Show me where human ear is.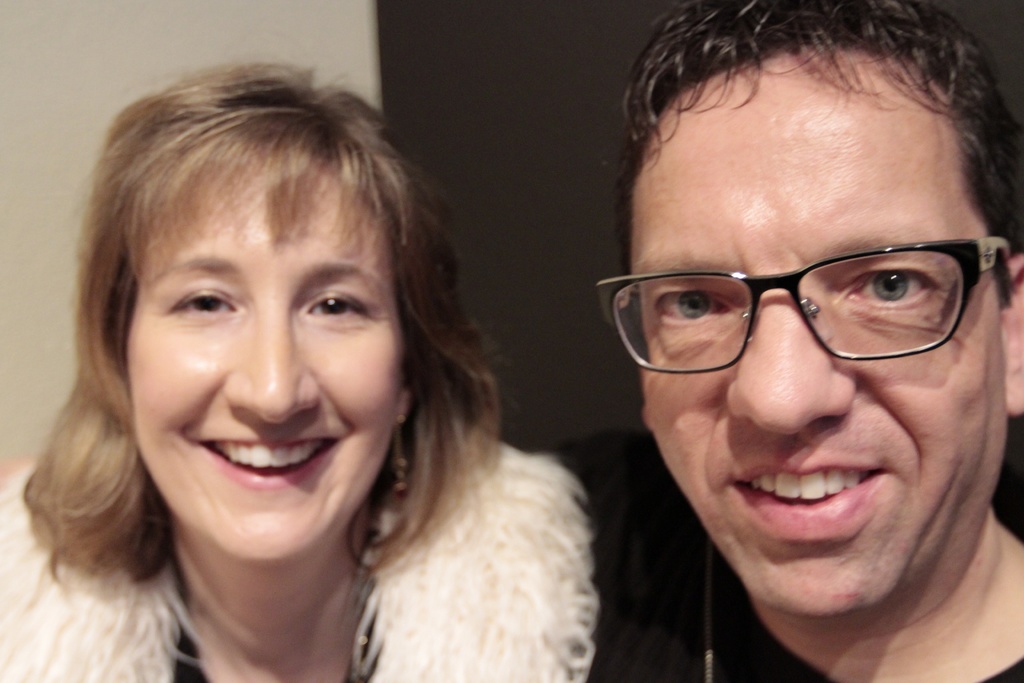
human ear is at (1002,257,1023,411).
